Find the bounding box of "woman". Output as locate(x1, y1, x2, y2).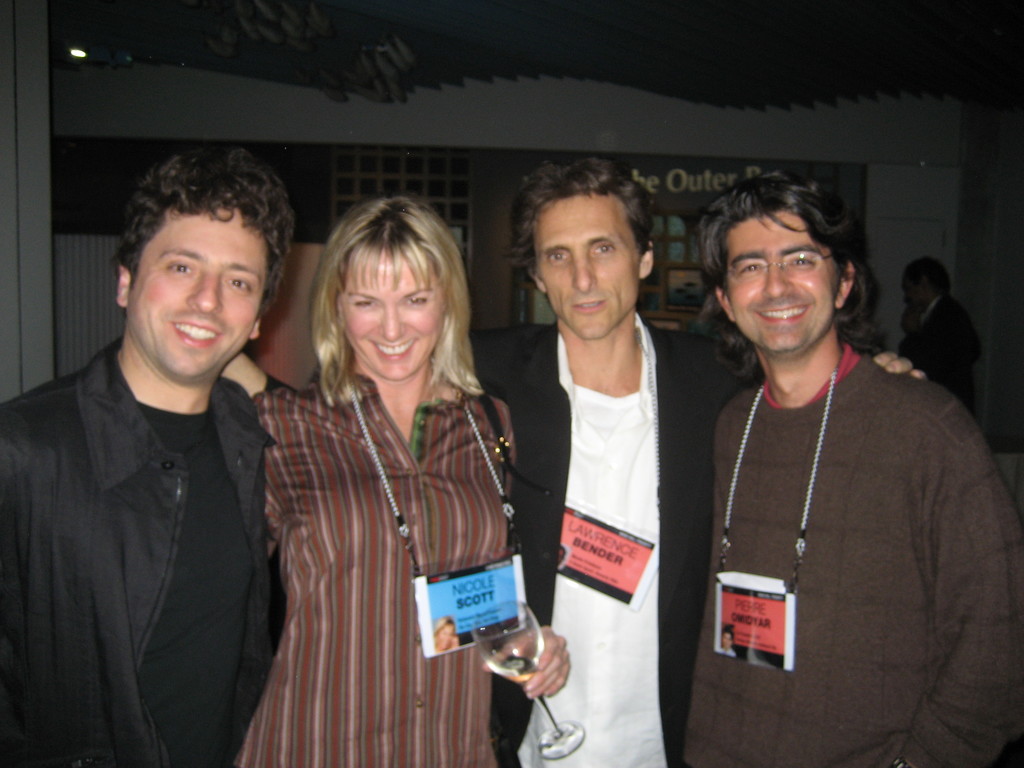
locate(227, 194, 526, 764).
